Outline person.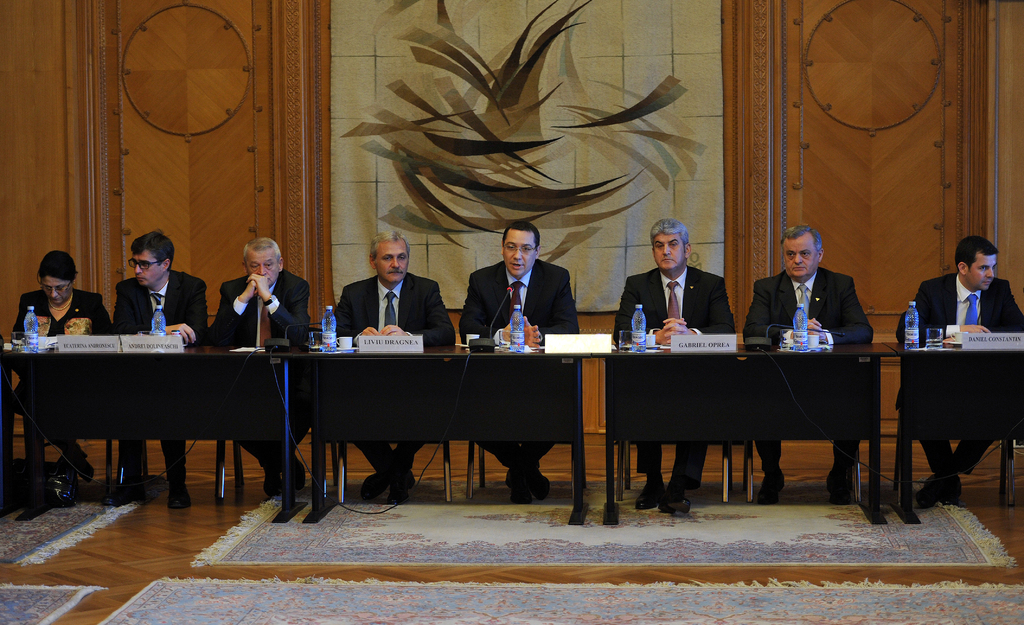
Outline: <region>447, 218, 583, 505</region>.
